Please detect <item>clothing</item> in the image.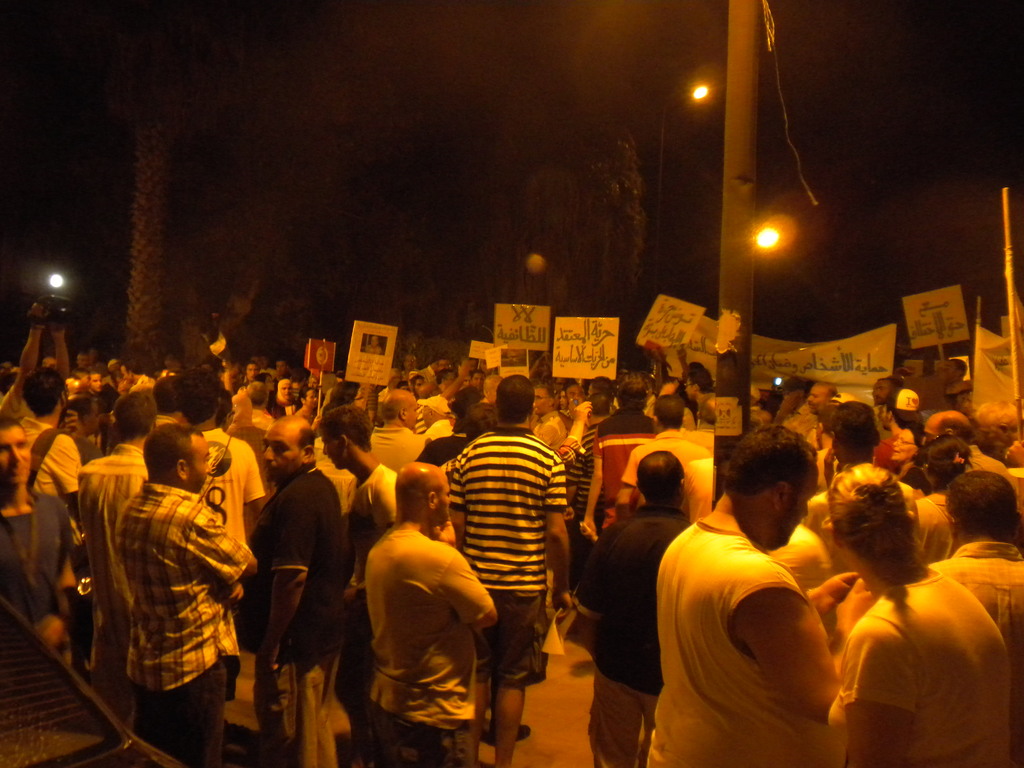
region(755, 525, 833, 630).
